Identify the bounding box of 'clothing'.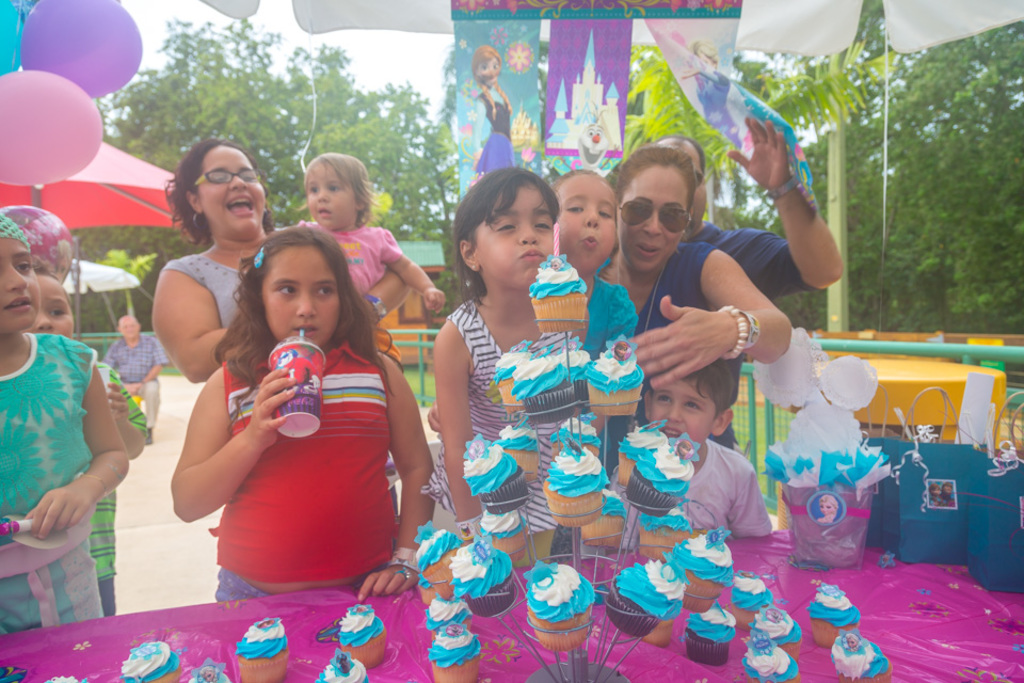
l=427, t=293, r=569, b=537.
